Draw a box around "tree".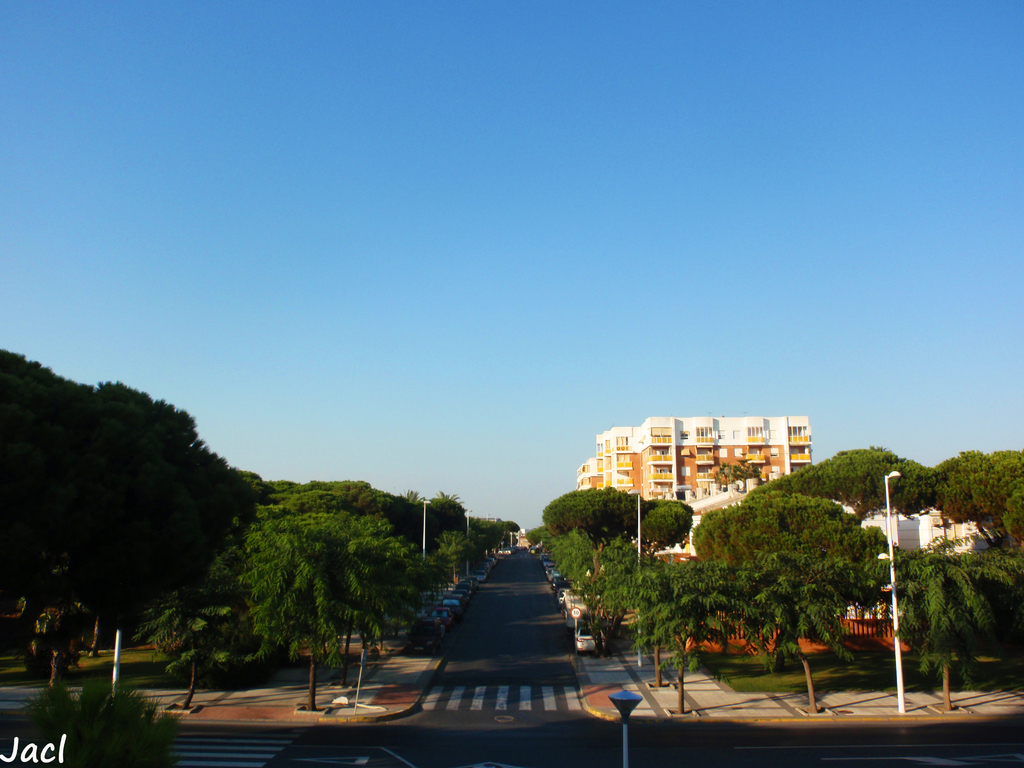
(435, 524, 467, 584).
